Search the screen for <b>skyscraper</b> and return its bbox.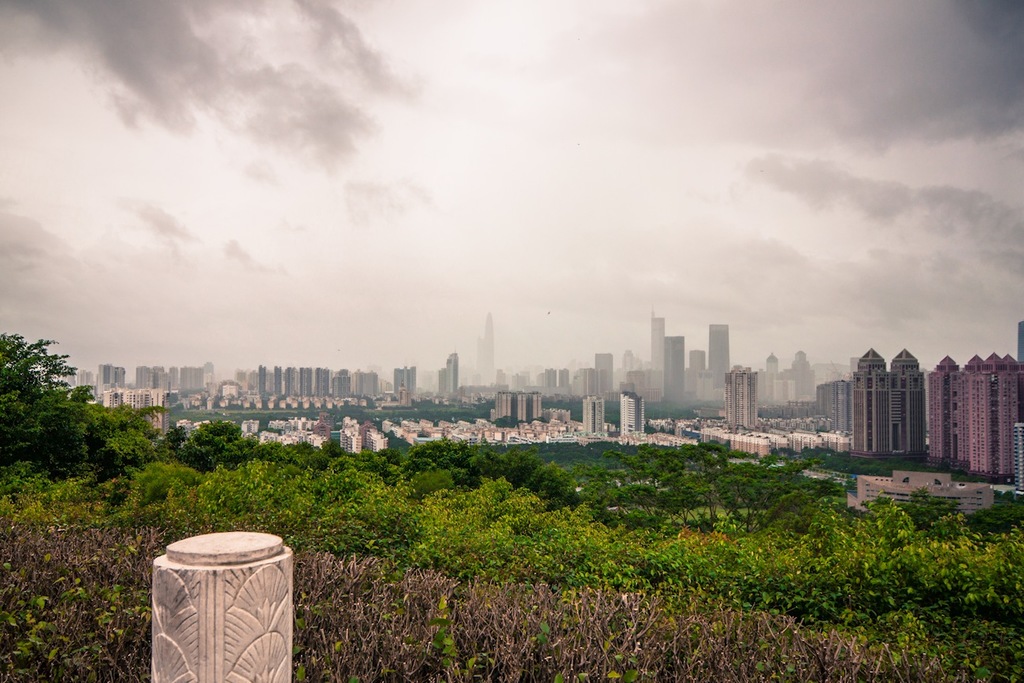
Found: region(967, 351, 1022, 485).
